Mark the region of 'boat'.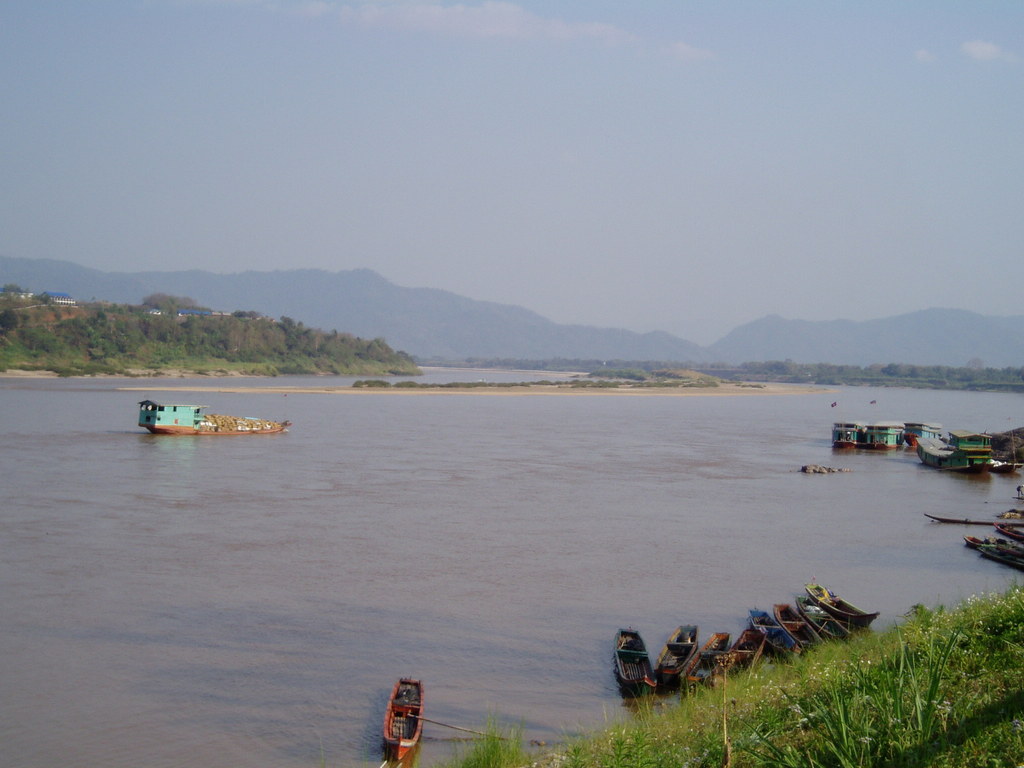
Region: [991, 522, 1023, 541].
